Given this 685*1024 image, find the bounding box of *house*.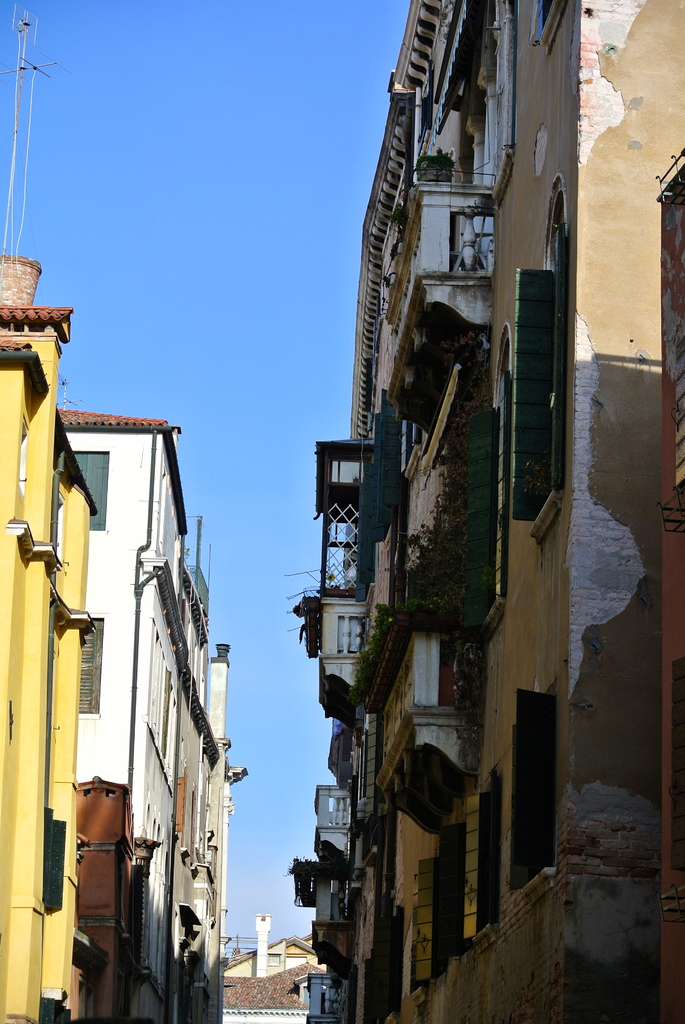
(x1=230, y1=911, x2=319, y2=1002).
